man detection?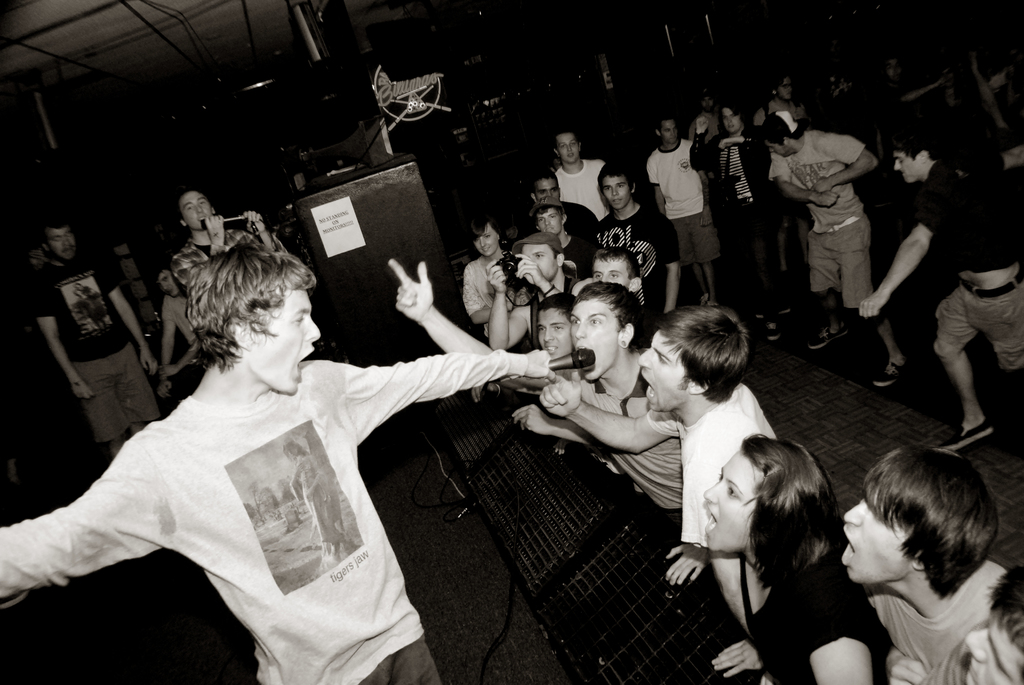
583:246:644:298
